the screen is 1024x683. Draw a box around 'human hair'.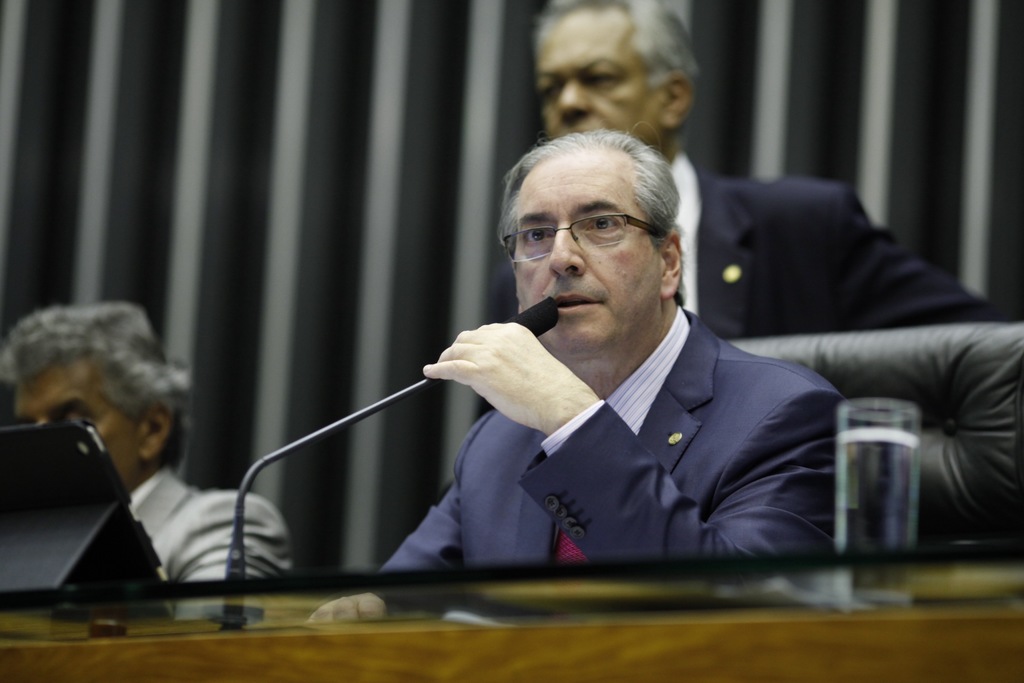
bbox(529, 0, 697, 81).
